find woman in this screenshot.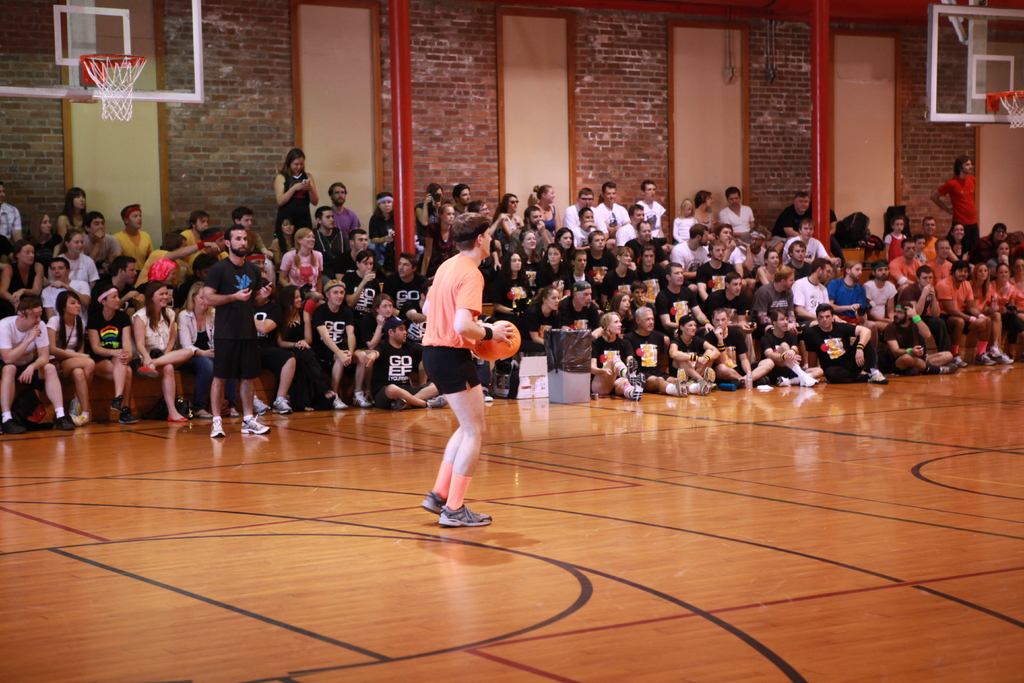
The bounding box for woman is box(0, 235, 45, 313).
